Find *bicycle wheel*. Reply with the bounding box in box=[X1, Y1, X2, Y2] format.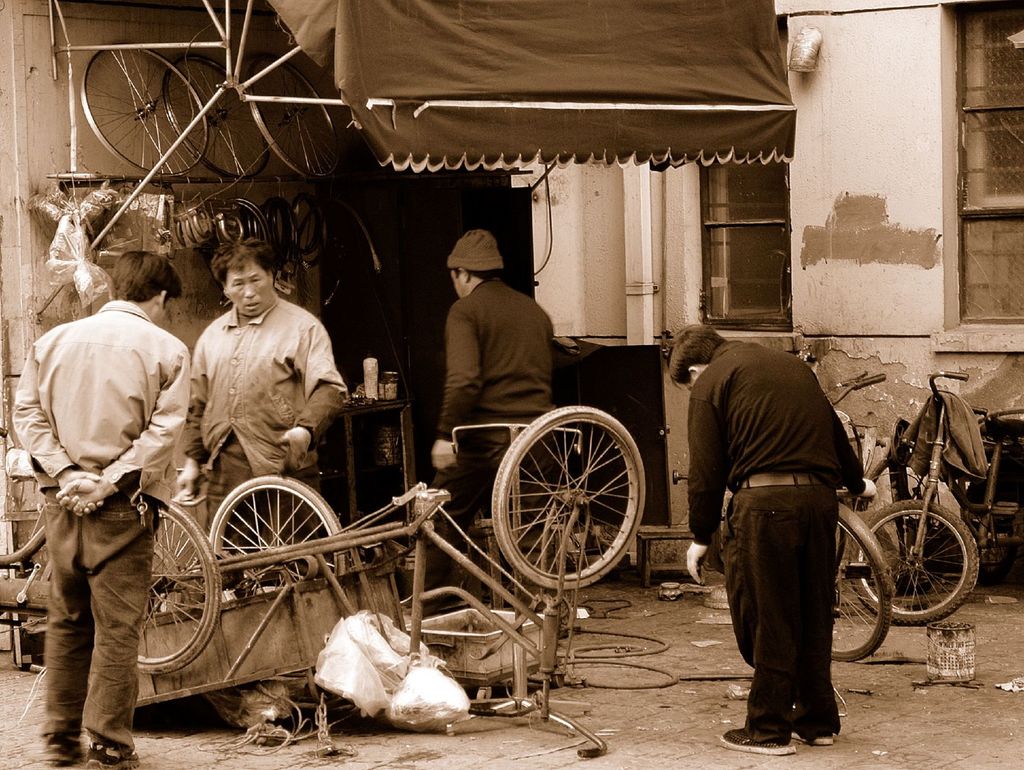
box=[239, 51, 337, 178].
